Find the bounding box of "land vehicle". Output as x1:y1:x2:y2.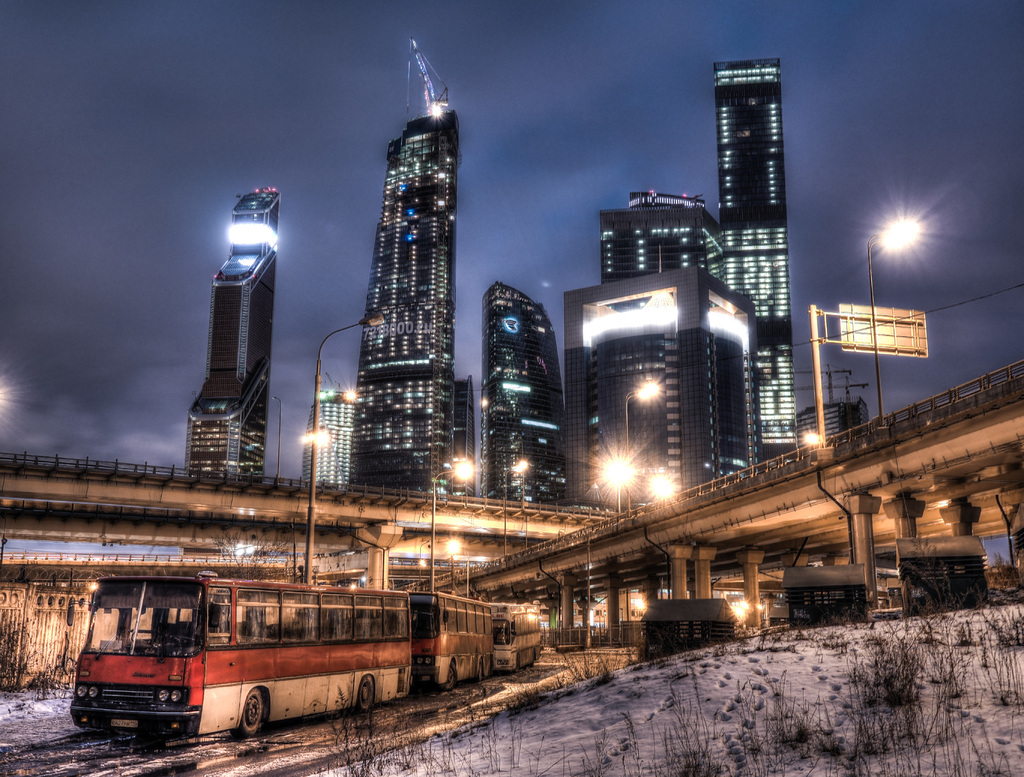
495:602:541:676.
